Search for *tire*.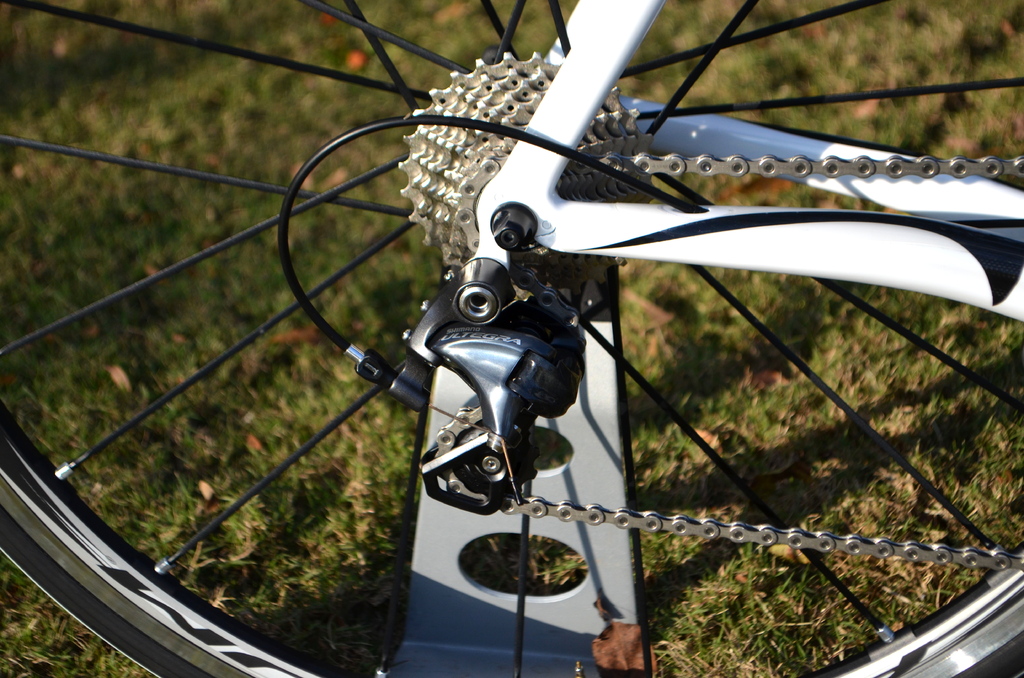
Found at (0,0,1023,677).
